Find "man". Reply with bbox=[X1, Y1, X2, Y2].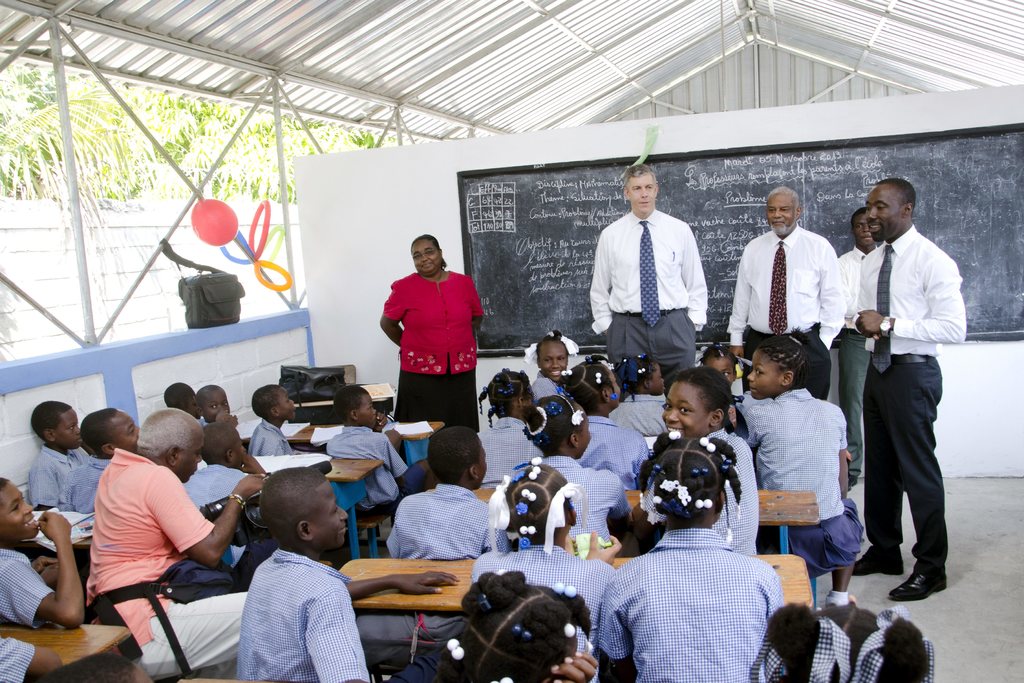
bbox=[840, 170, 971, 614].
